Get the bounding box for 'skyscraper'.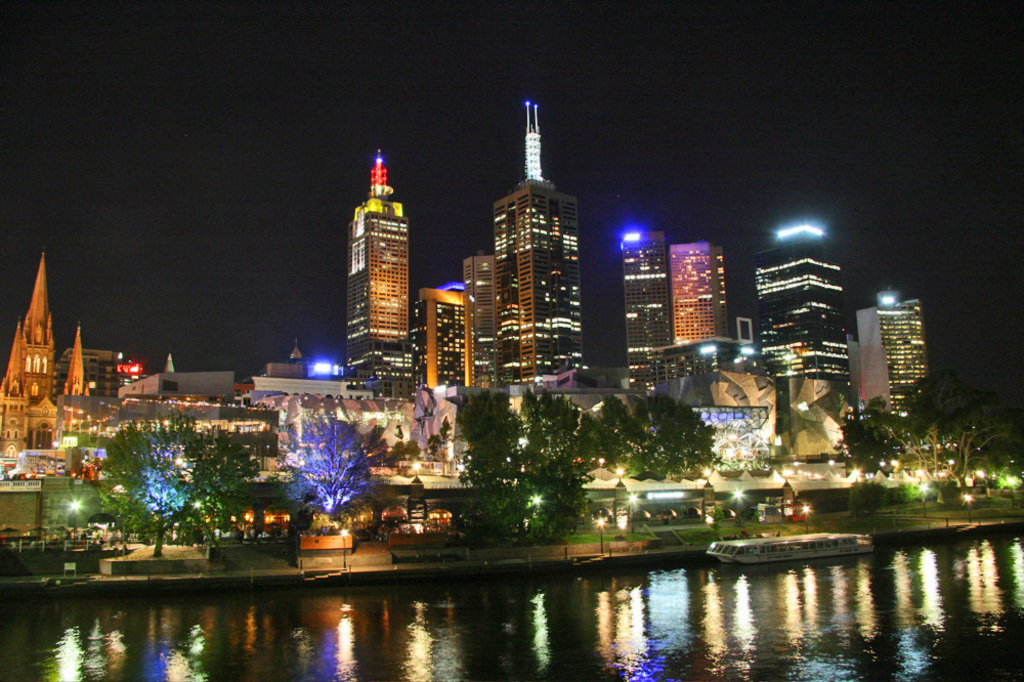
pyautogui.locateOnScreen(489, 99, 579, 385).
